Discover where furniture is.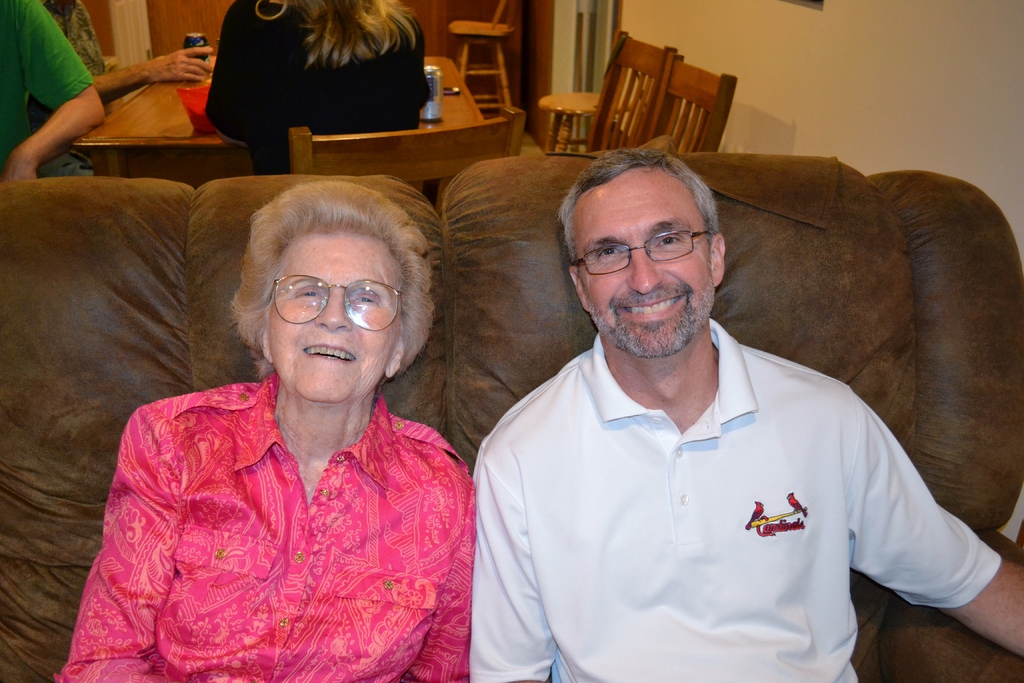
Discovered at (584, 28, 675, 151).
